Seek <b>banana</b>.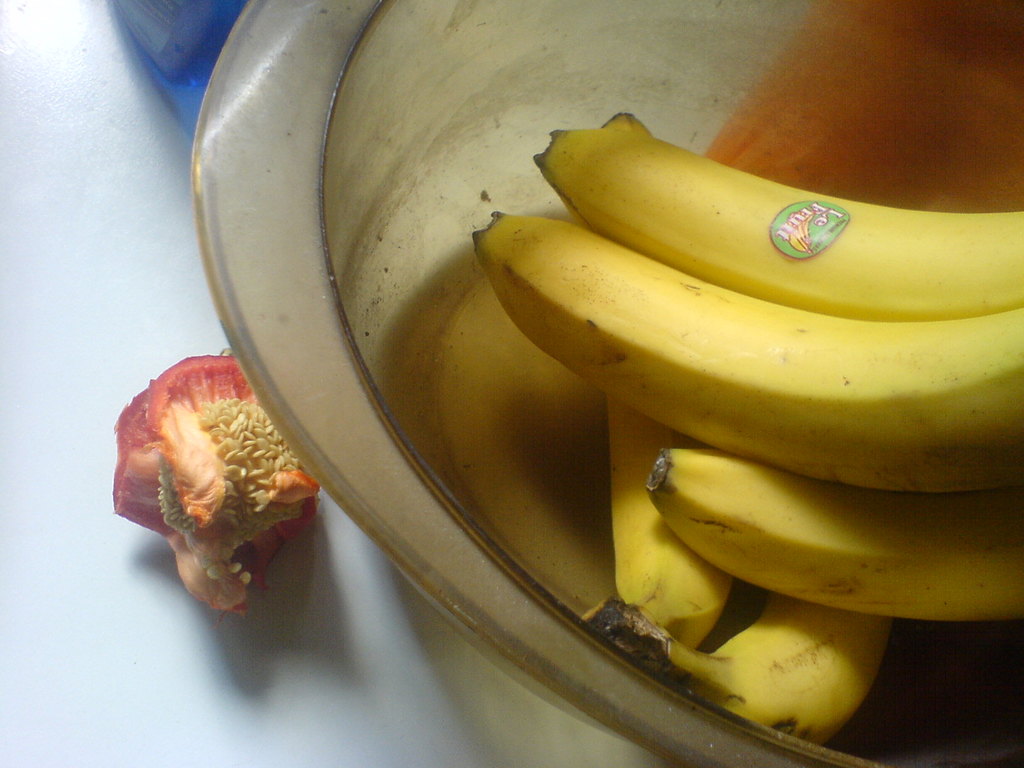
{"left": 535, "top": 127, "right": 1023, "bottom": 312}.
